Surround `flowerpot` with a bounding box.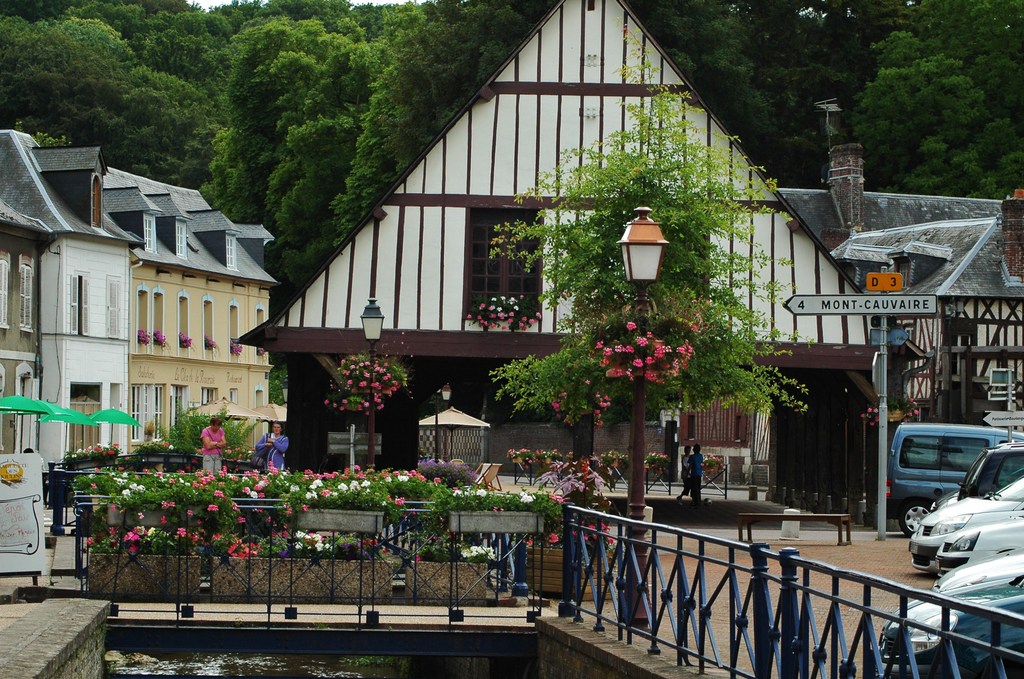
446, 512, 544, 536.
